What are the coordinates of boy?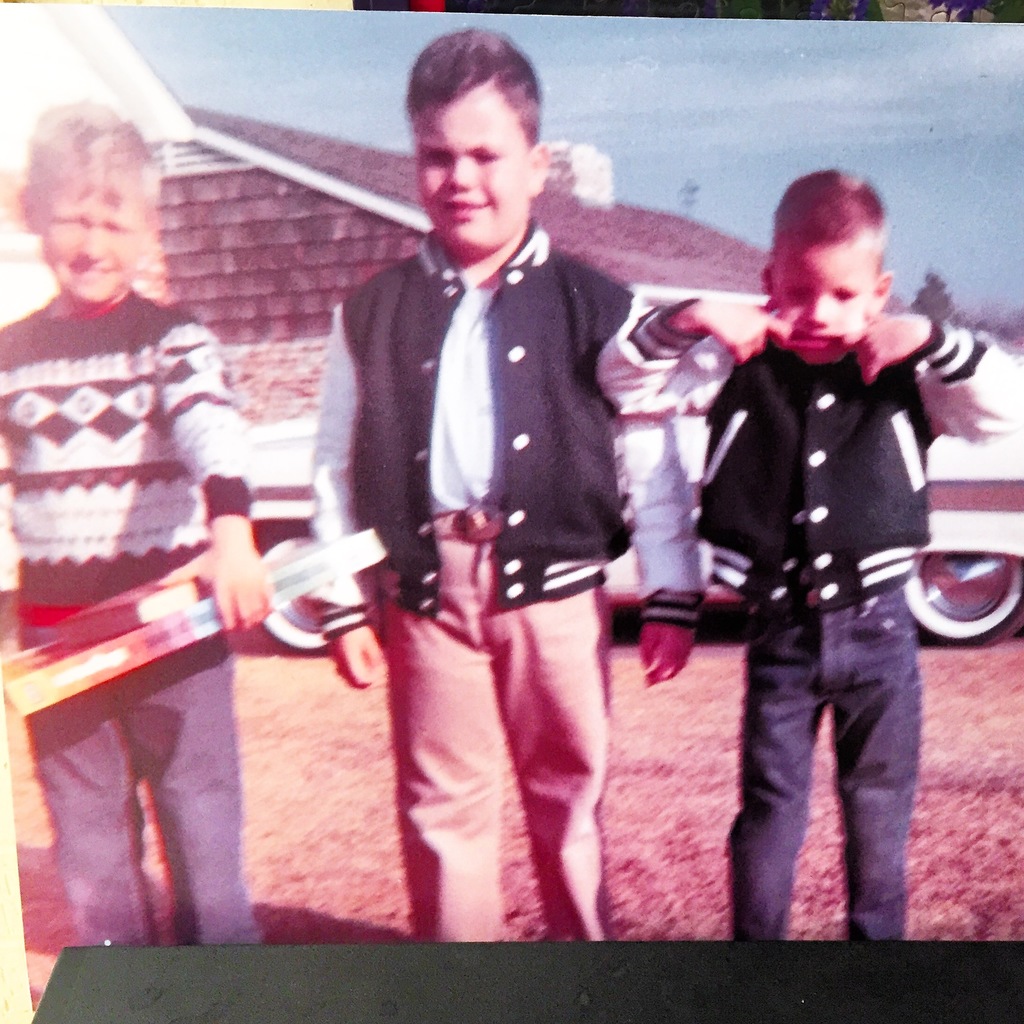
x1=652 y1=157 x2=980 y2=959.
